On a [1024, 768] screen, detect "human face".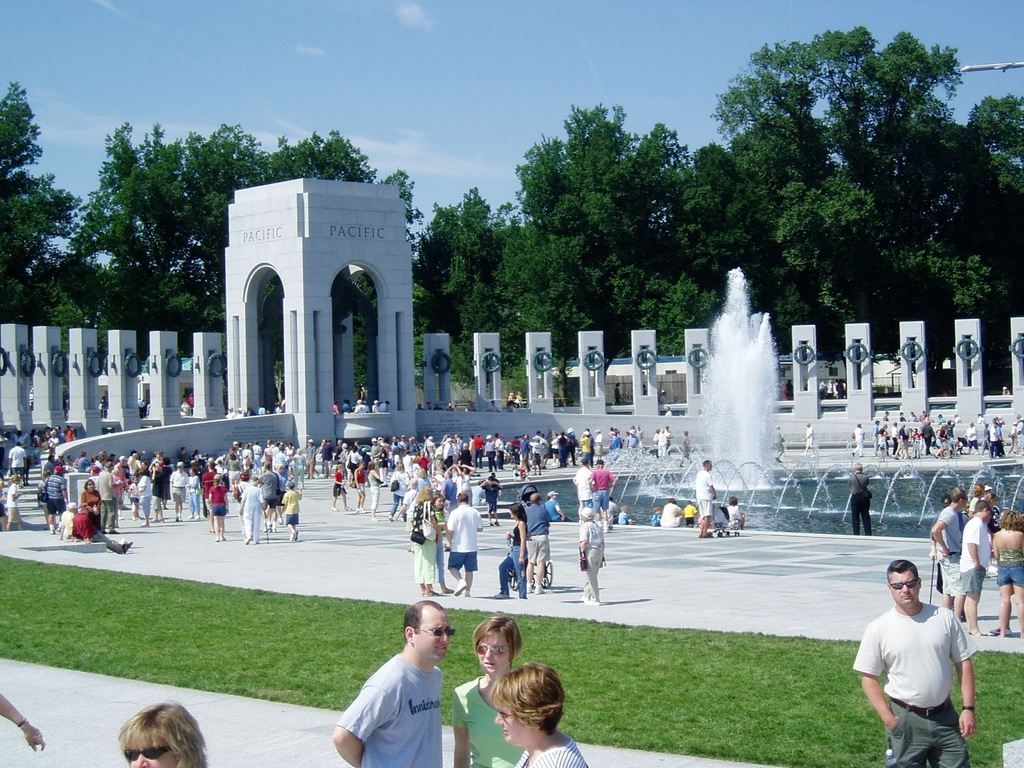
bbox=[151, 463, 161, 469].
